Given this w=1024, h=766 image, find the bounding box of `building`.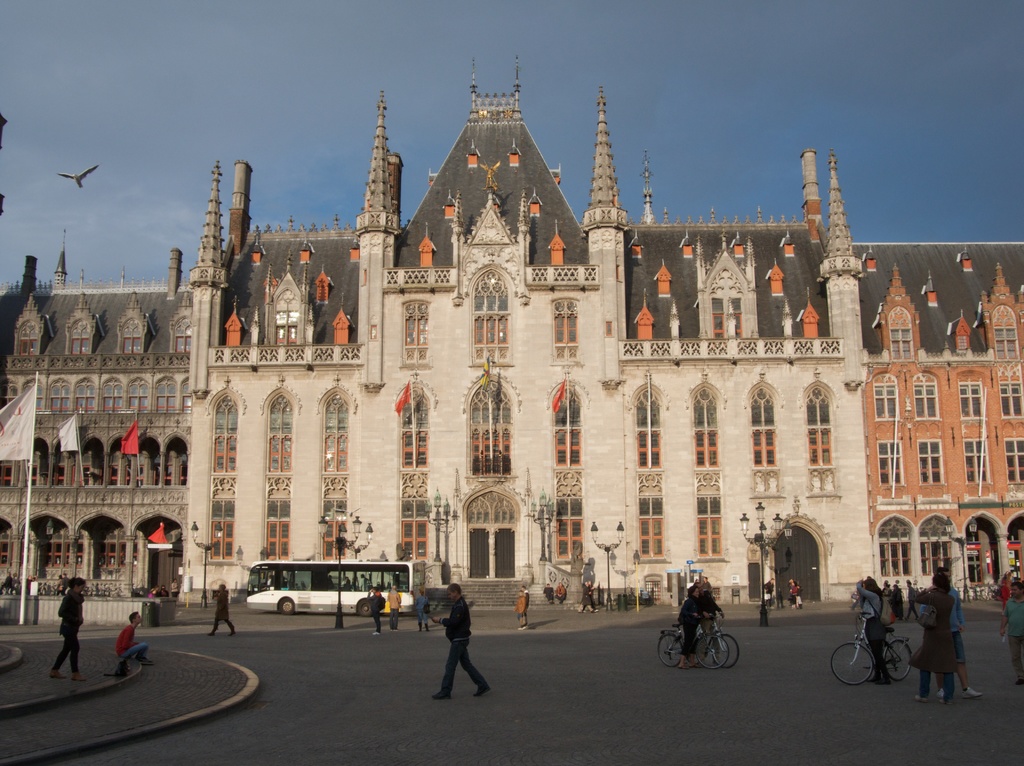
box=[177, 54, 883, 603].
